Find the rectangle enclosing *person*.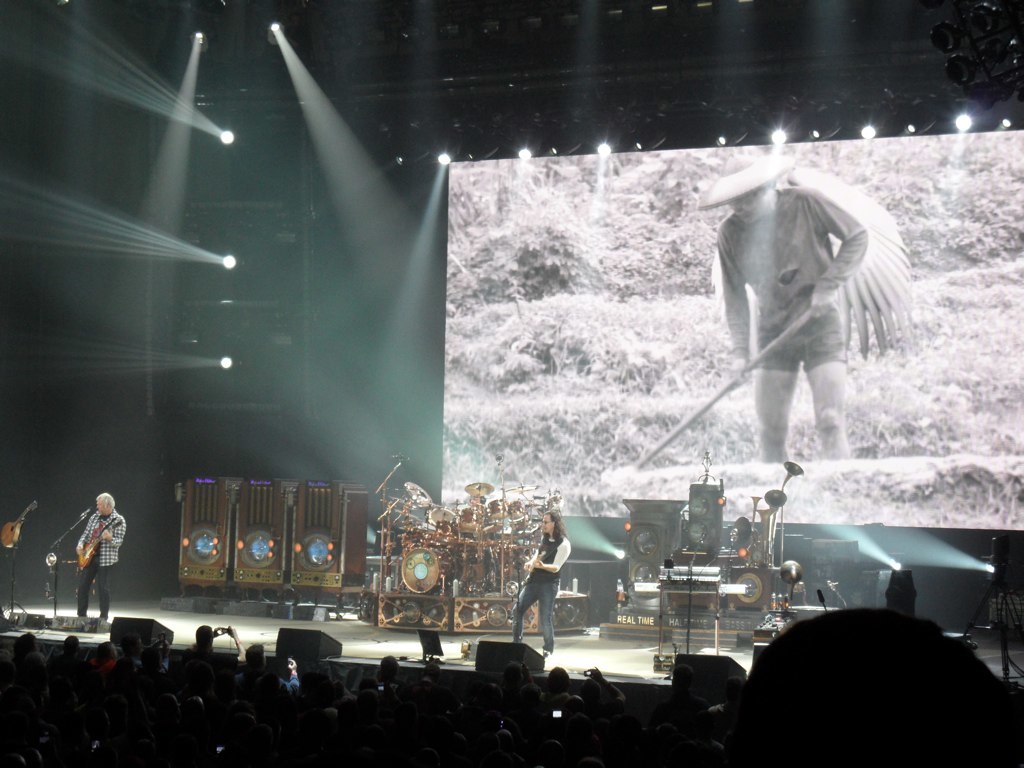
x1=507, y1=507, x2=569, y2=657.
